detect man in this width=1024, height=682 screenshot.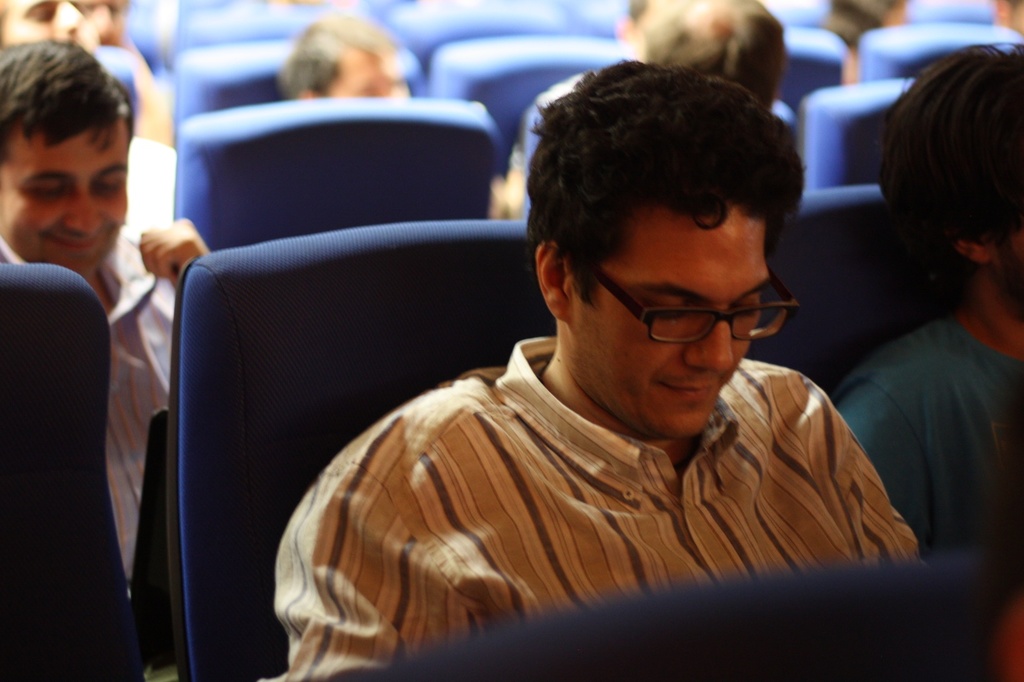
Detection: region(273, 53, 929, 681).
